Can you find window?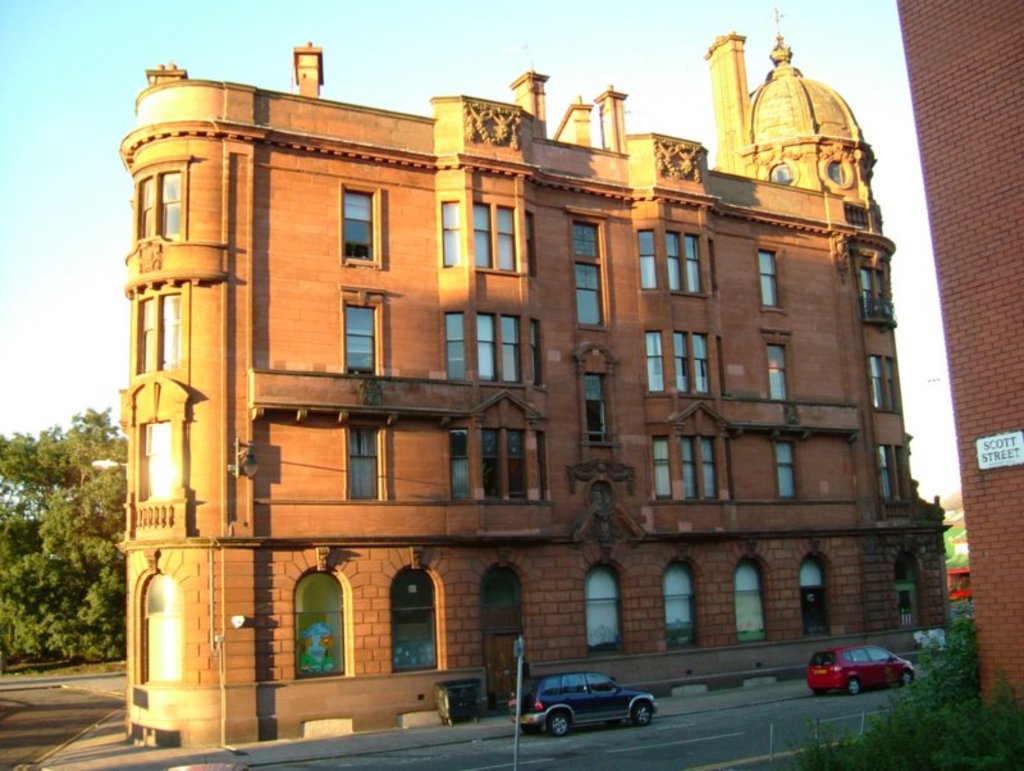
Yes, bounding box: x1=138, y1=173, x2=155, y2=241.
